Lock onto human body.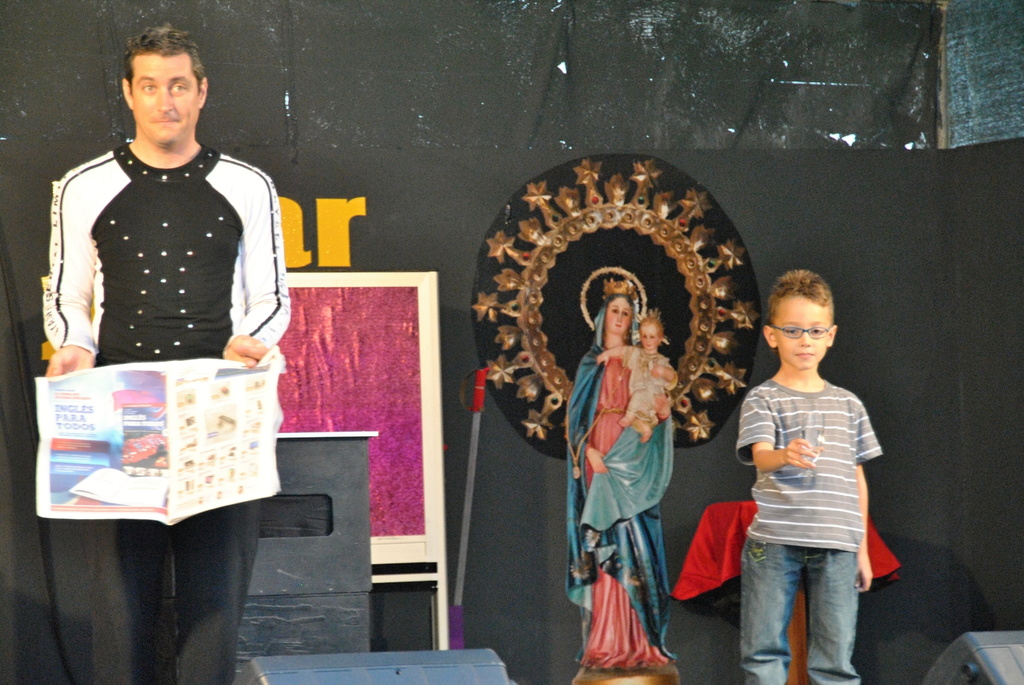
Locked: bbox=[726, 274, 892, 684].
